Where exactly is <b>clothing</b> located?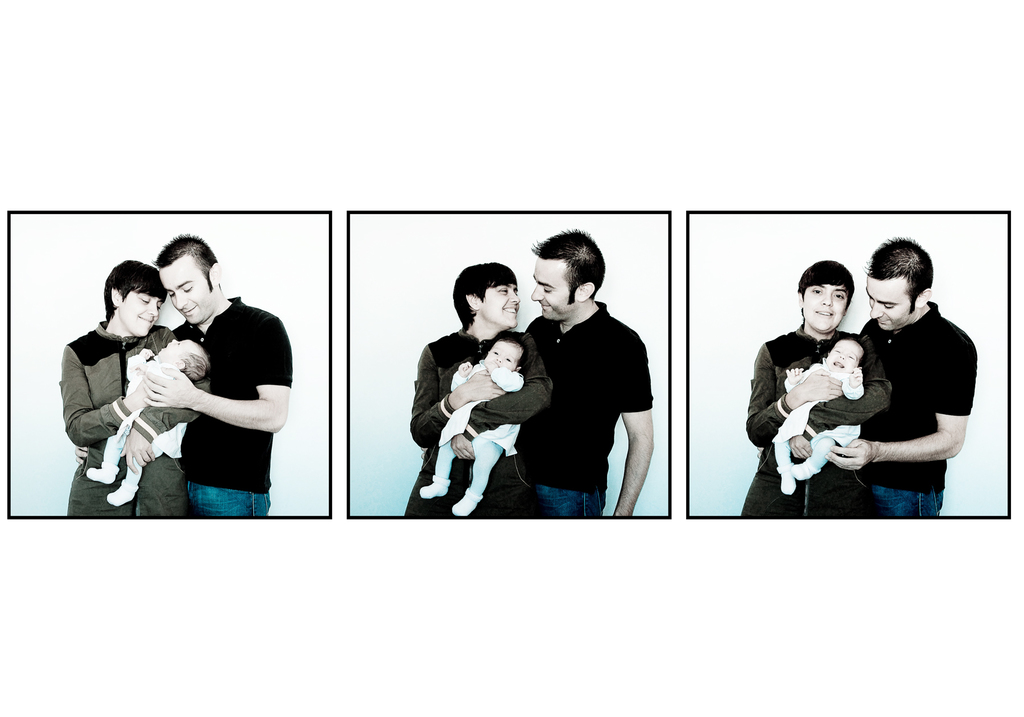
Its bounding box is detection(776, 364, 865, 474).
